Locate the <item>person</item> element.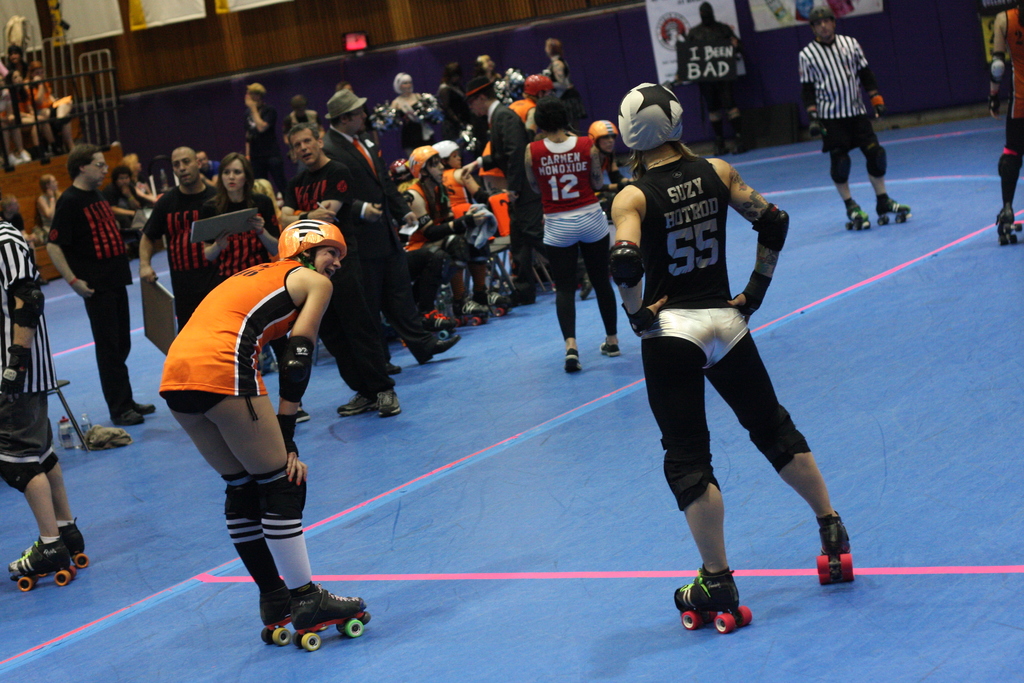
Element bbox: [137,146,220,340].
